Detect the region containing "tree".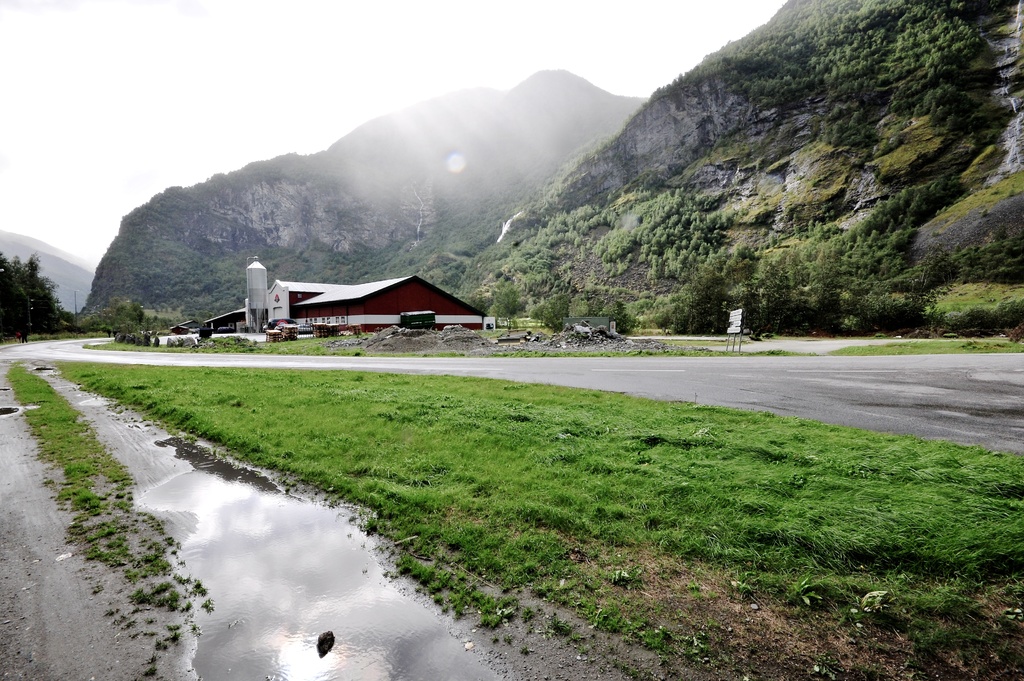
<box>1,255,63,335</box>.
